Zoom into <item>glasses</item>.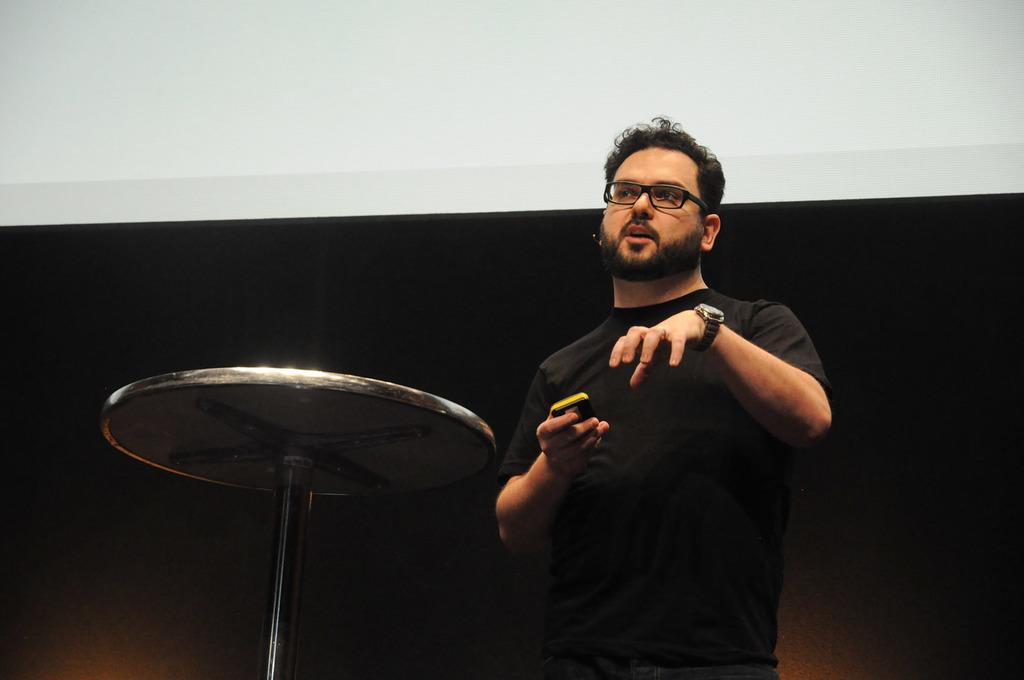
Zoom target: 604 168 719 225.
